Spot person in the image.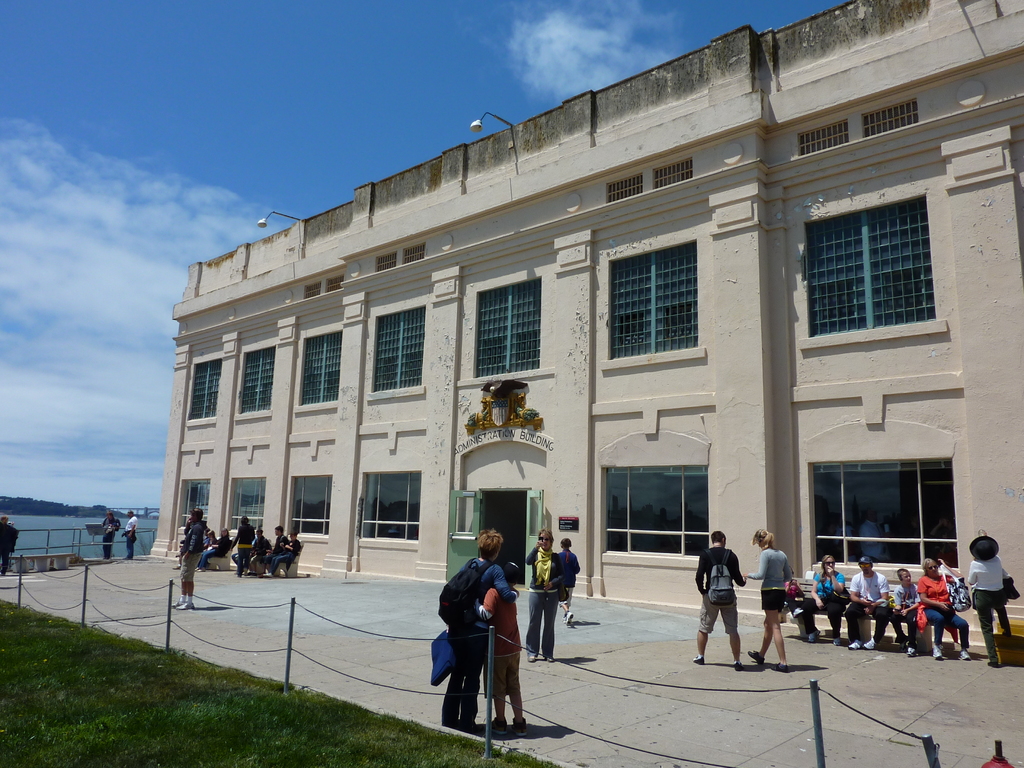
person found at (797, 549, 849, 639).
